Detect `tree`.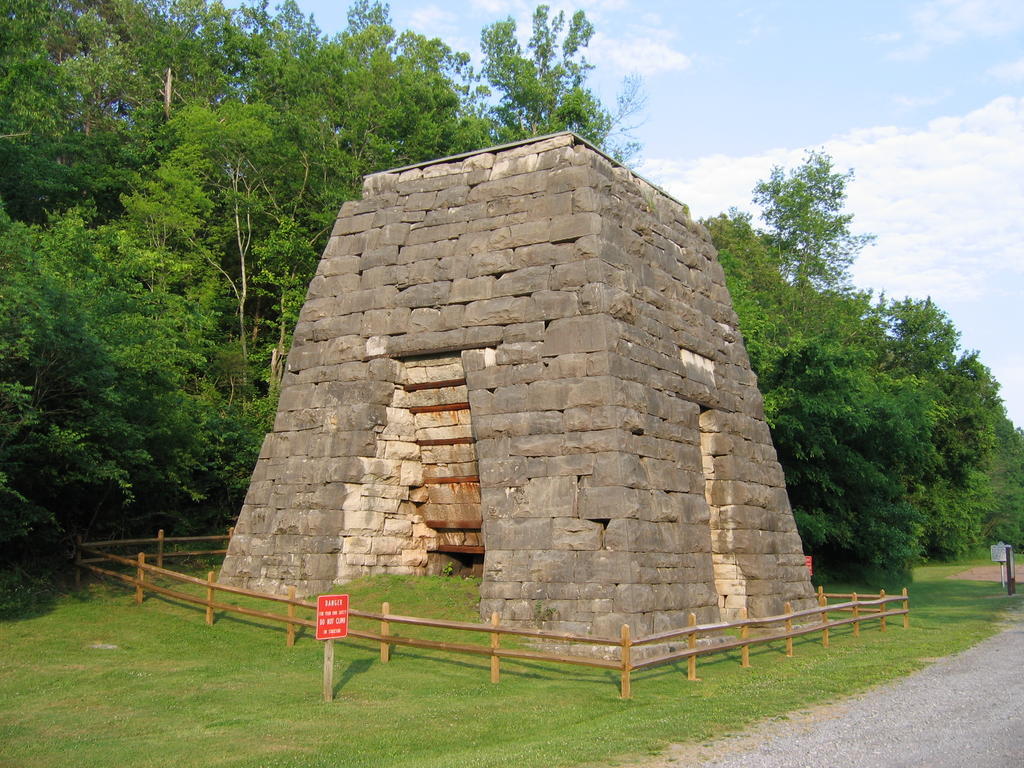
Detected at BBox(478, 1, 647, 171).
